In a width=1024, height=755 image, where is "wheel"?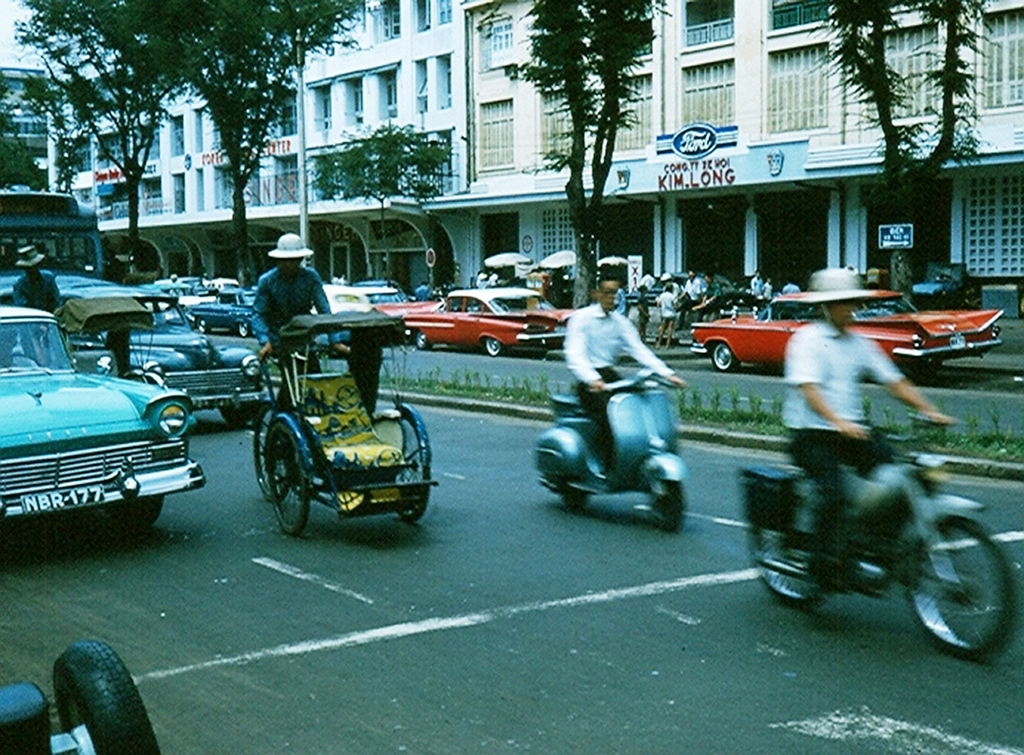
91,495,163,534.
